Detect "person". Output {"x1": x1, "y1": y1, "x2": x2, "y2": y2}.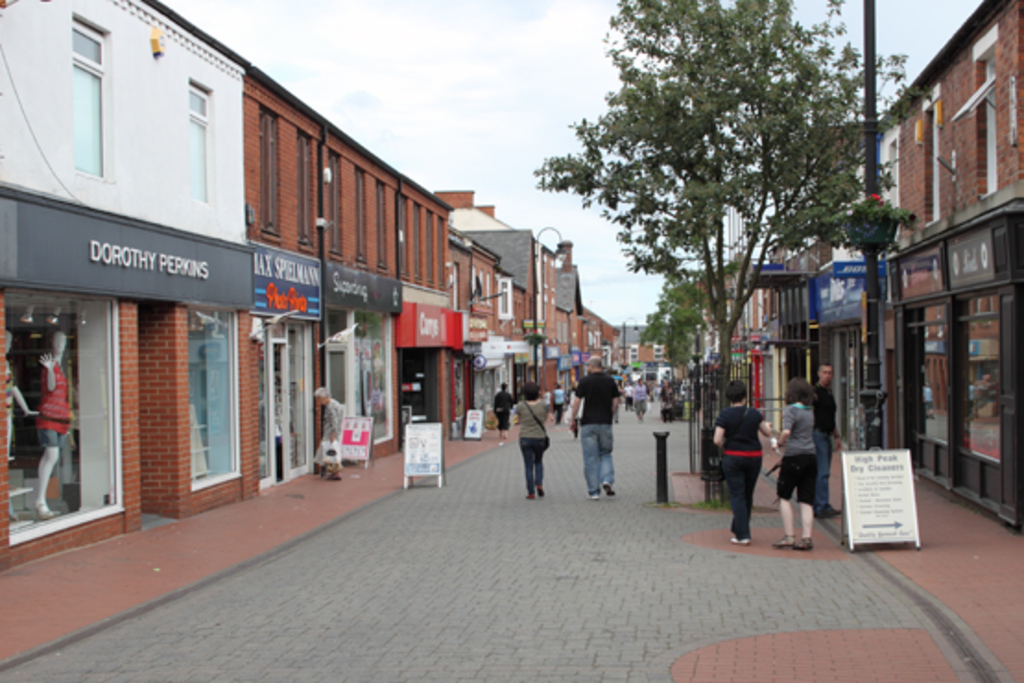
{"x1": 568, "y1": 354, "x2": 618, "y2": 497}.
